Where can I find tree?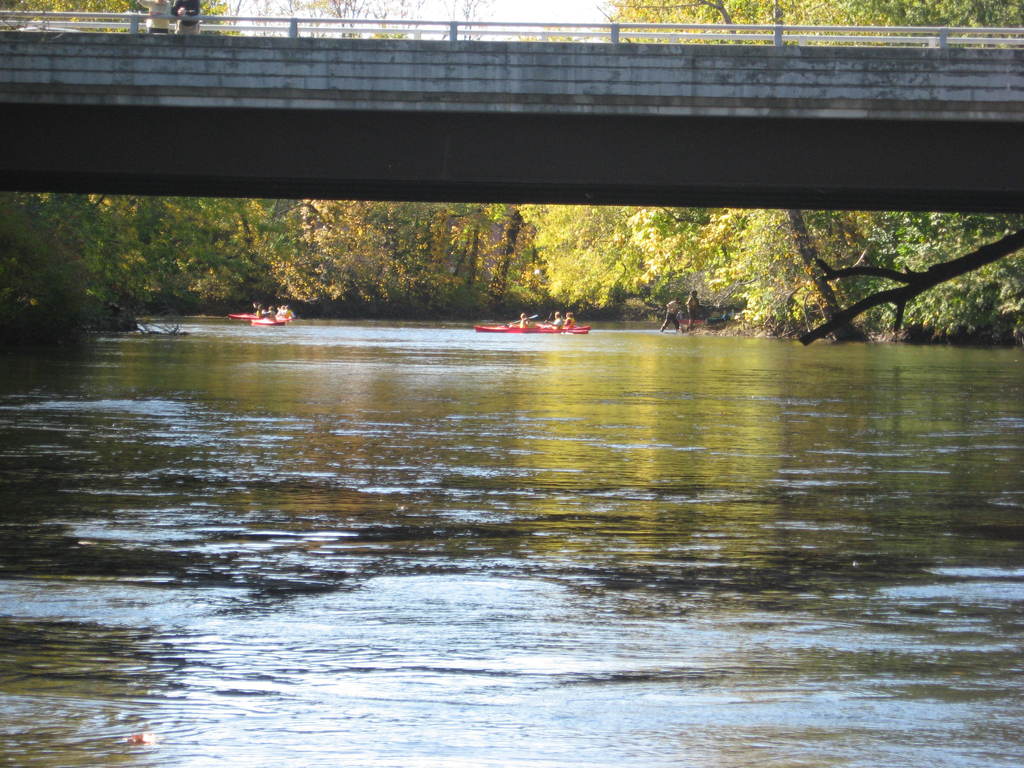
You can find it at {"x1": 637, "y1": 200, "x2": 721, "y2": 308}.
